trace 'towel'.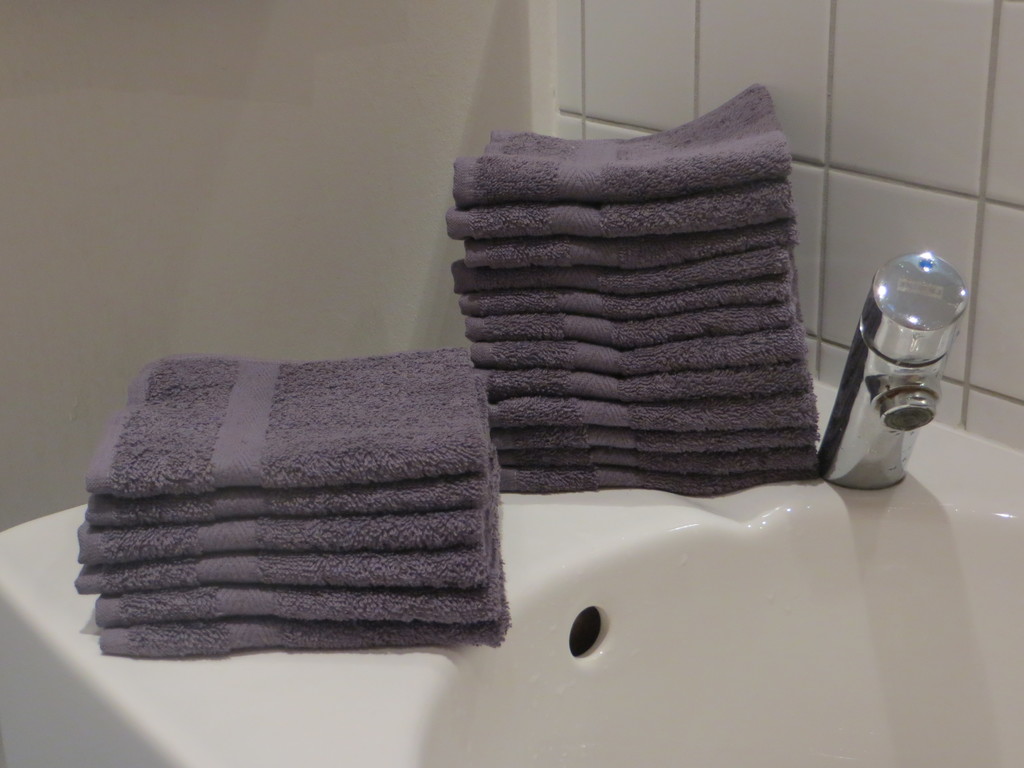
Traced to region(81, 350, 486, 502).
